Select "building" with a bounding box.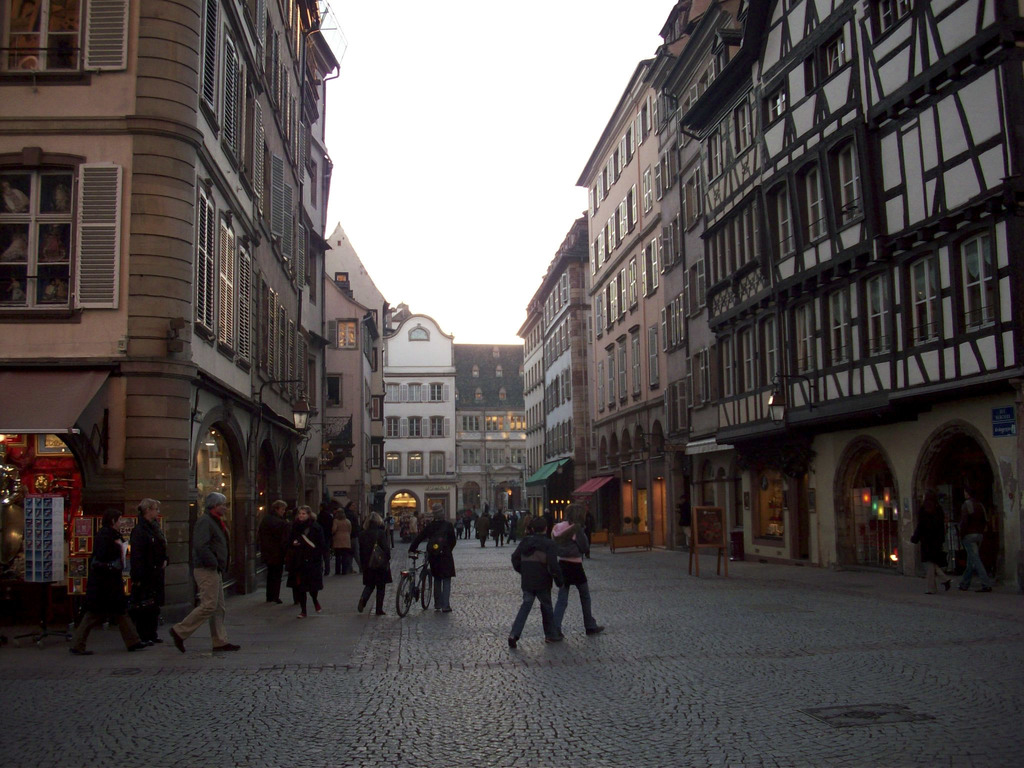
384:302:452:525.
